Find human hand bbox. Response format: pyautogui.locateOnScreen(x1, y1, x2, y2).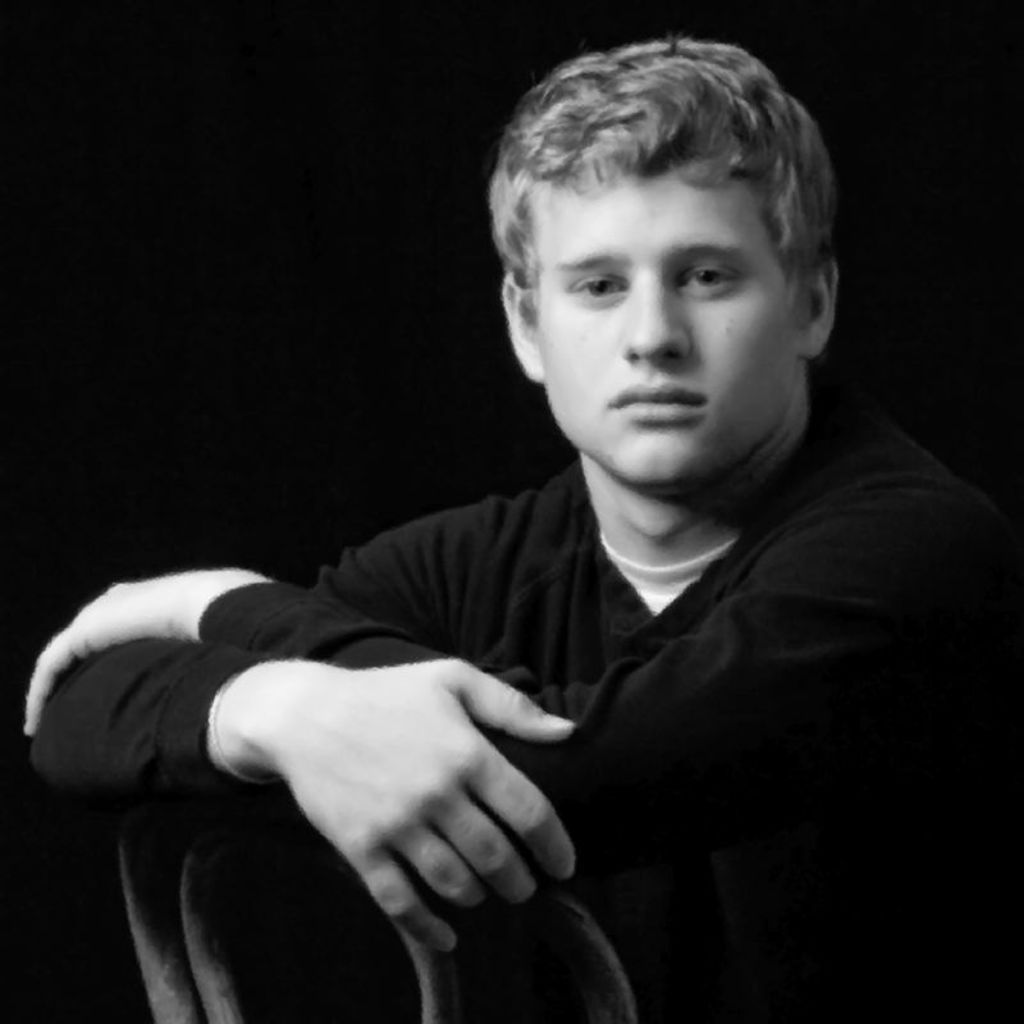
pyautogui.locateOnScreen(198, 644, 585, 973).
